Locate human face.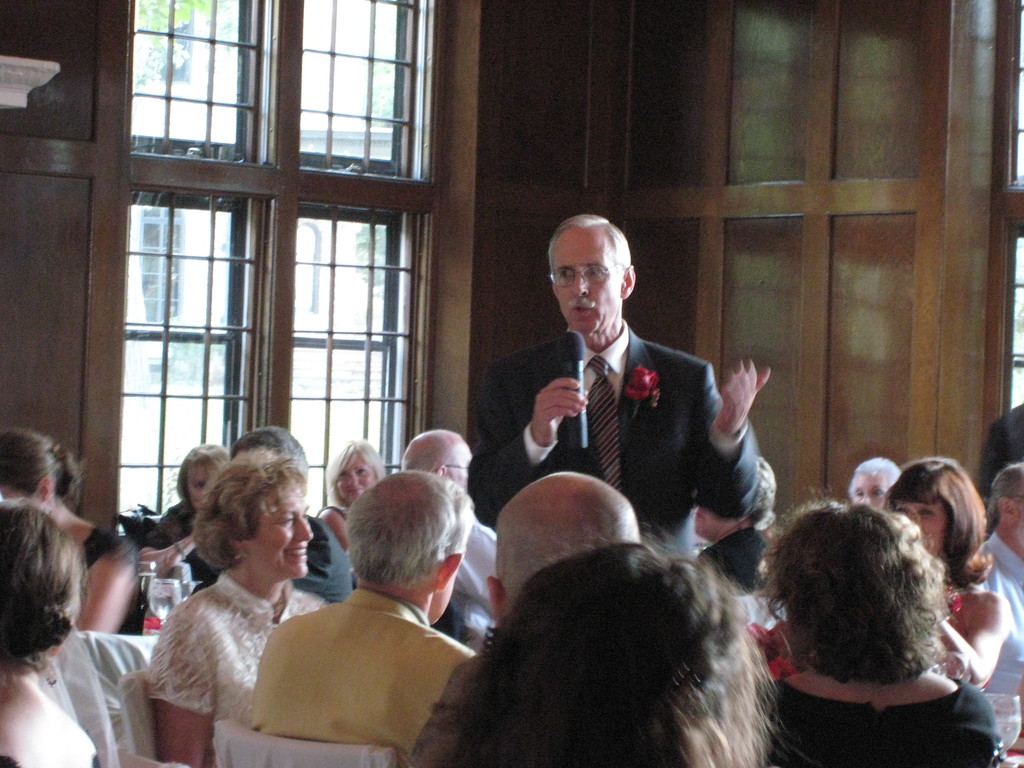
Bounding box: bbox=(248, 484, 315, 579).
